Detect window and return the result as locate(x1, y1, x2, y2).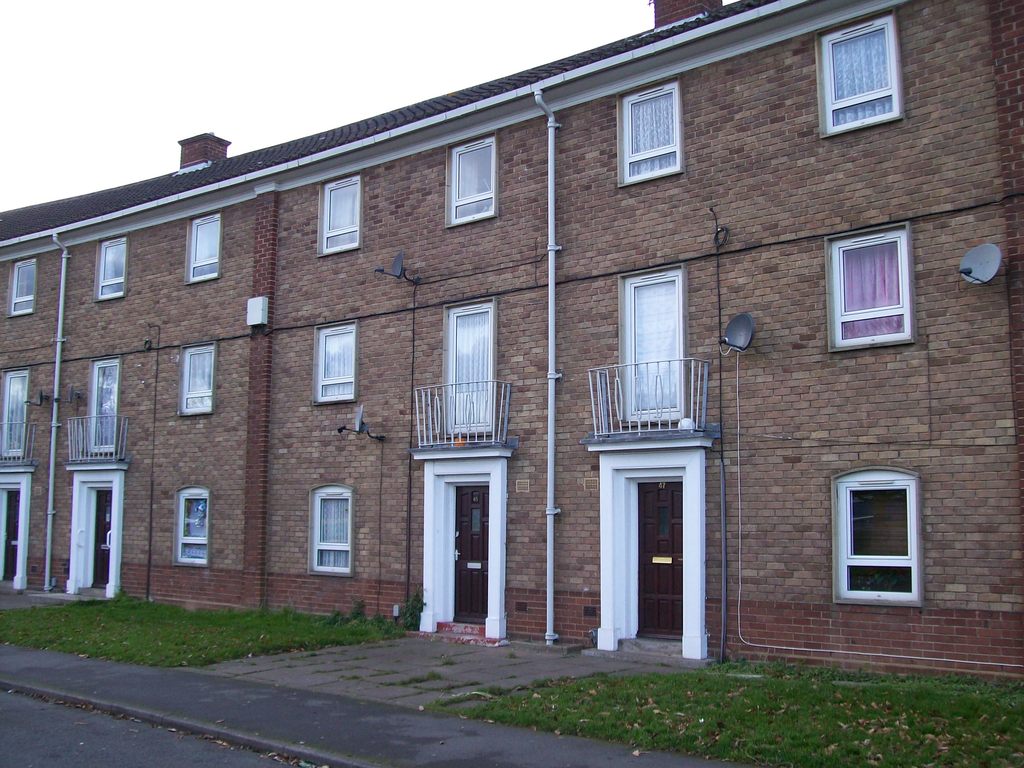
locate(194, 219, 219, 274).
